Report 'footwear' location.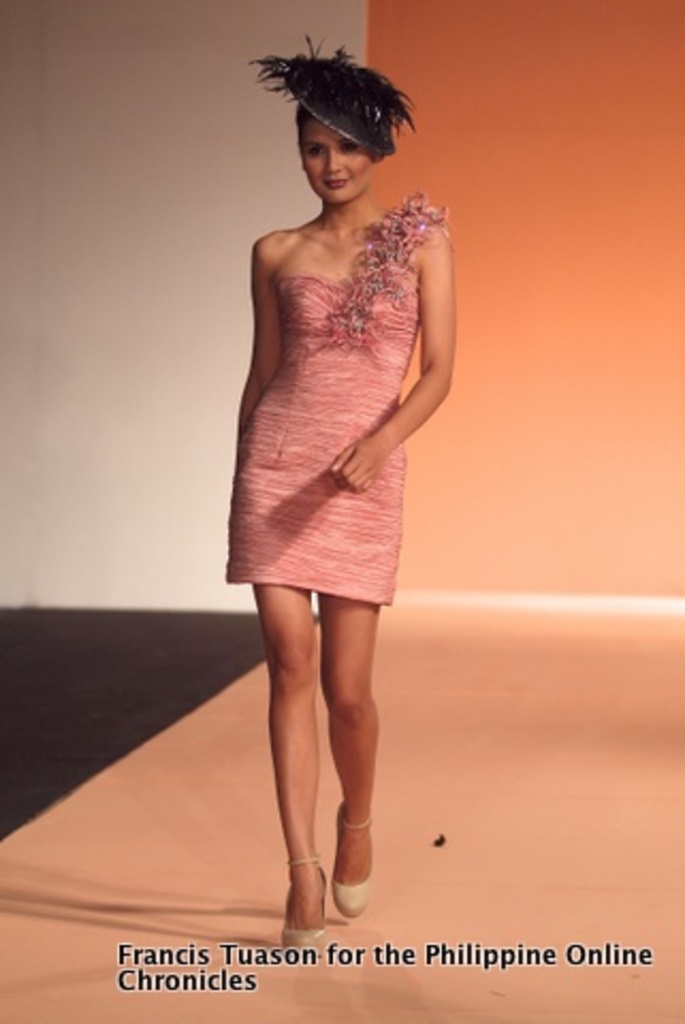
Report: Rect(333, 802, 369, 915).
